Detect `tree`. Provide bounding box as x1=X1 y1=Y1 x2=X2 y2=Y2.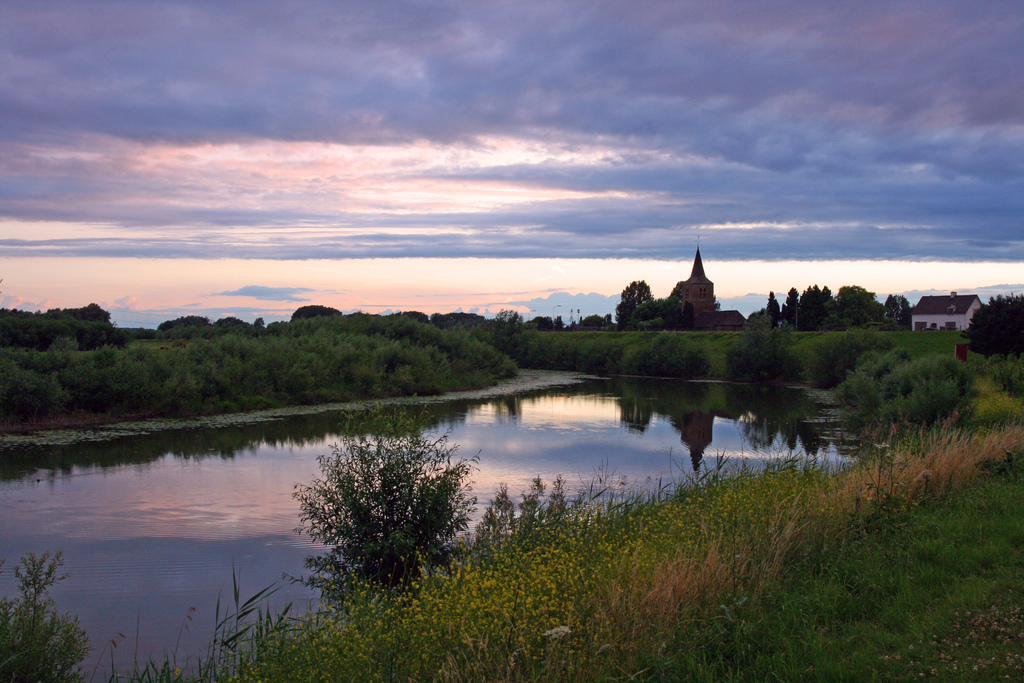
x1=818 y1=284 x2=894 y2=331.
